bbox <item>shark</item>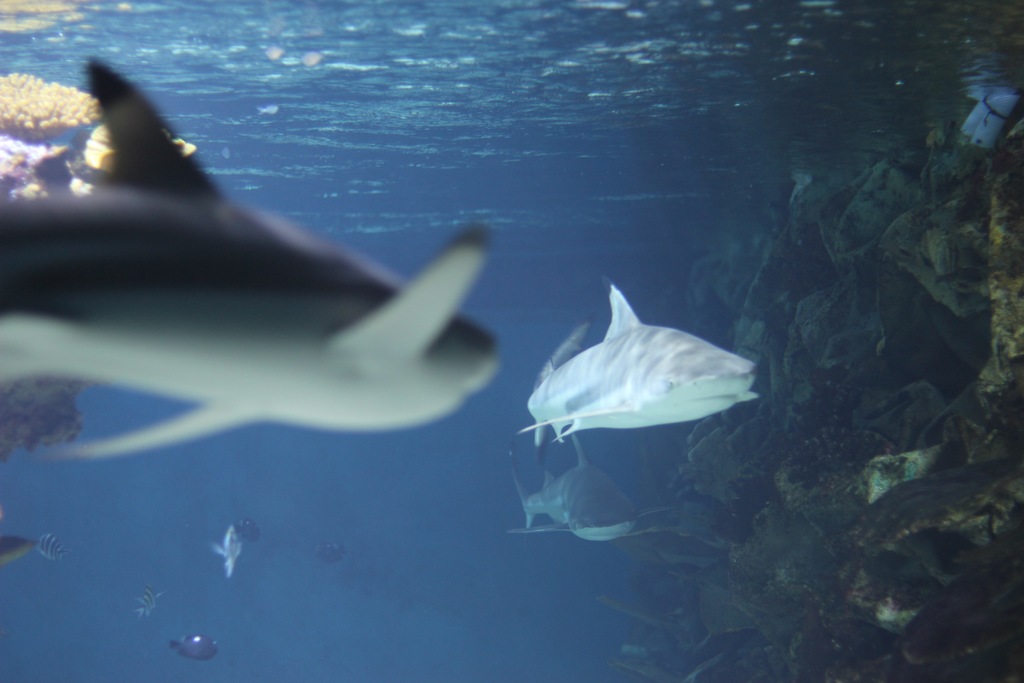
rect(527, 285, 763, 440)
